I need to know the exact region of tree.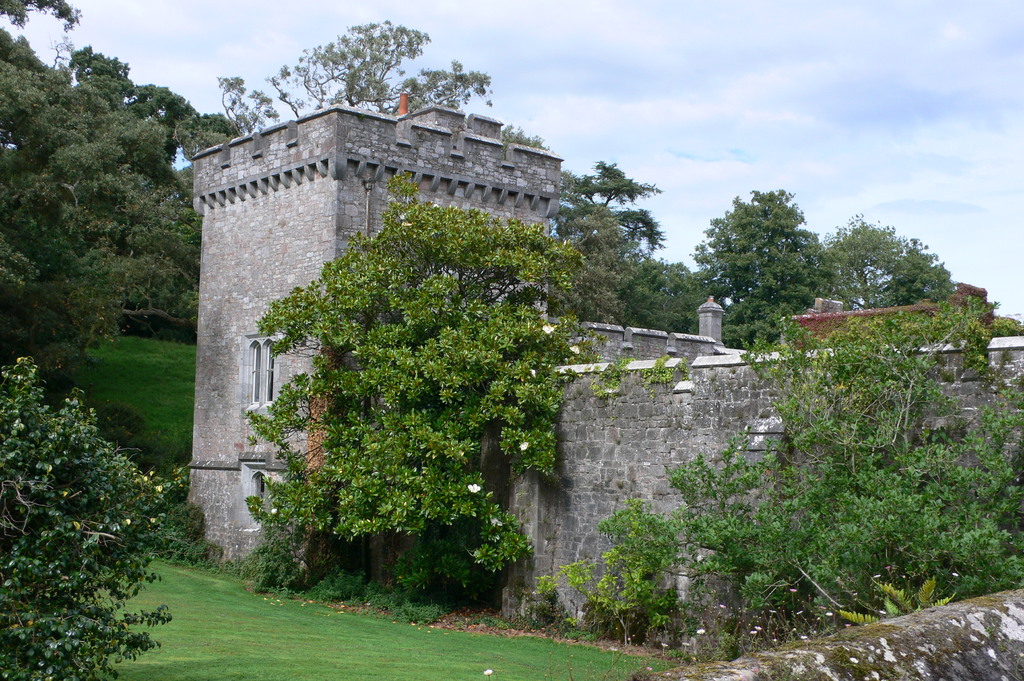
Region: 596,292,1023,617.
